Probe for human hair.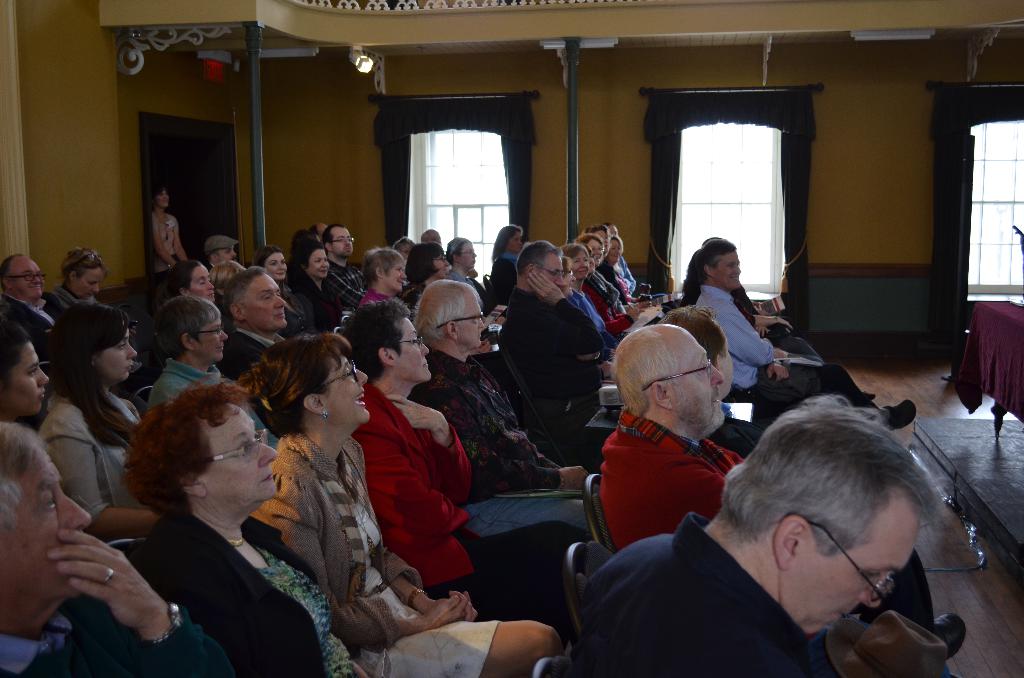
Probe result: box=[0, 421, 51, 534].
